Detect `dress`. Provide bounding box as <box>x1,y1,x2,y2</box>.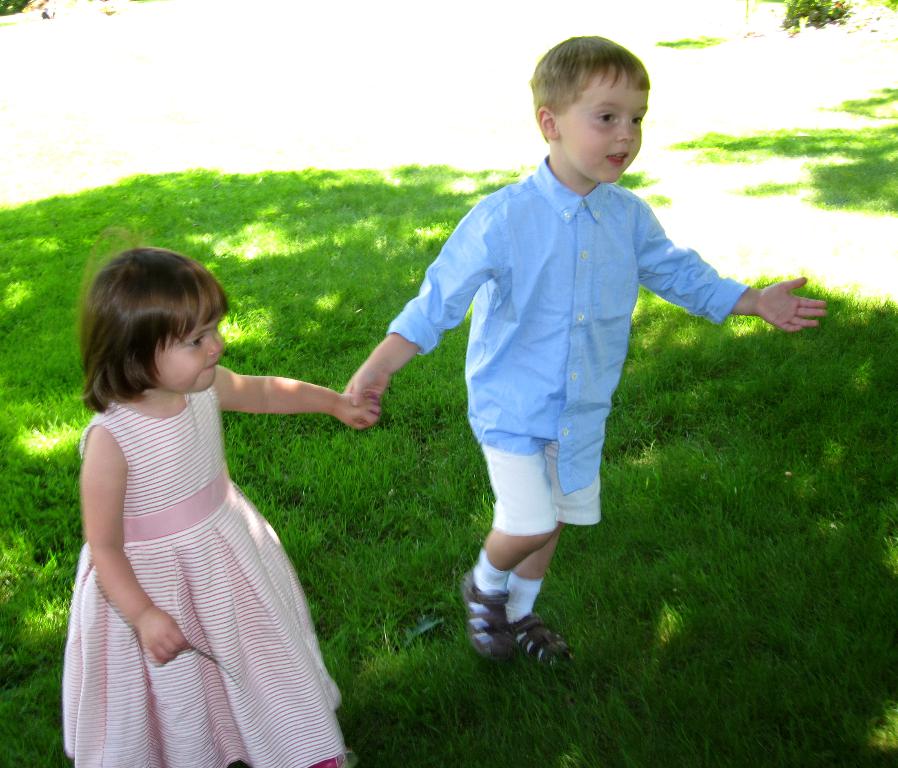
<box>63,382,346,767</box>.
